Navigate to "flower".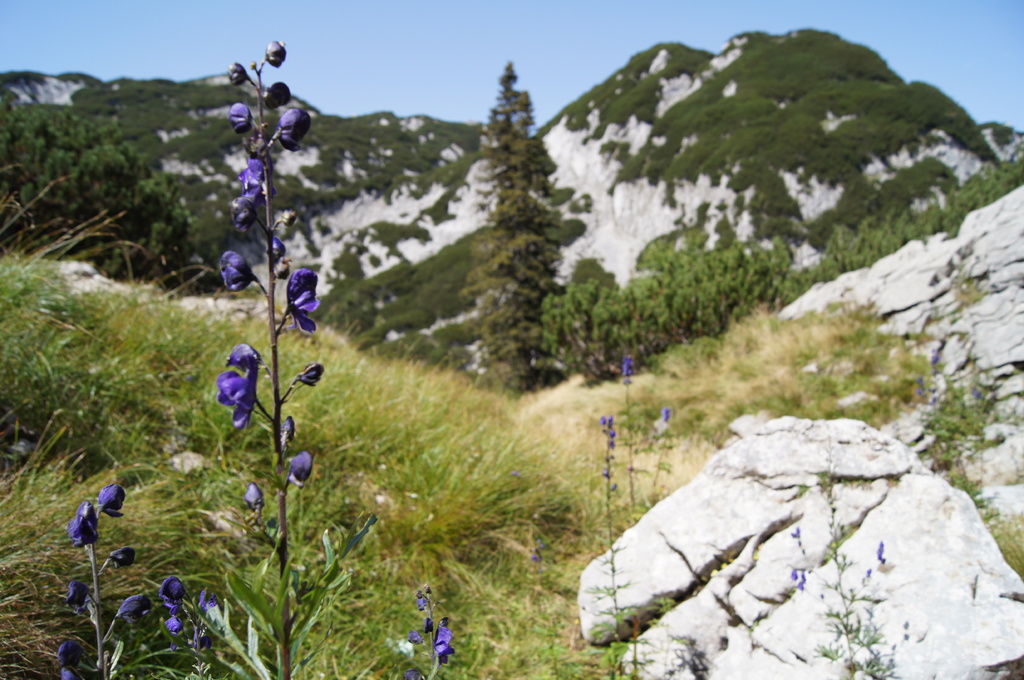
Navigation target: rect(65, 581, 95, 610).
